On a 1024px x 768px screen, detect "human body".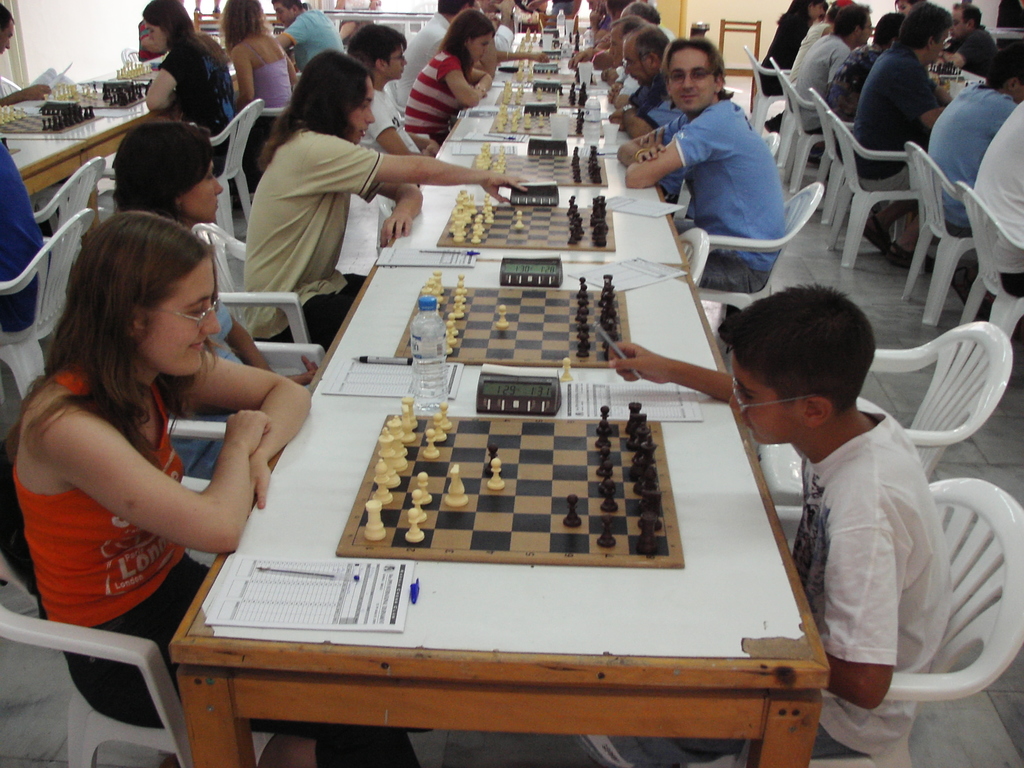
[x1=944, y1=24, x2=998, y2=82].
